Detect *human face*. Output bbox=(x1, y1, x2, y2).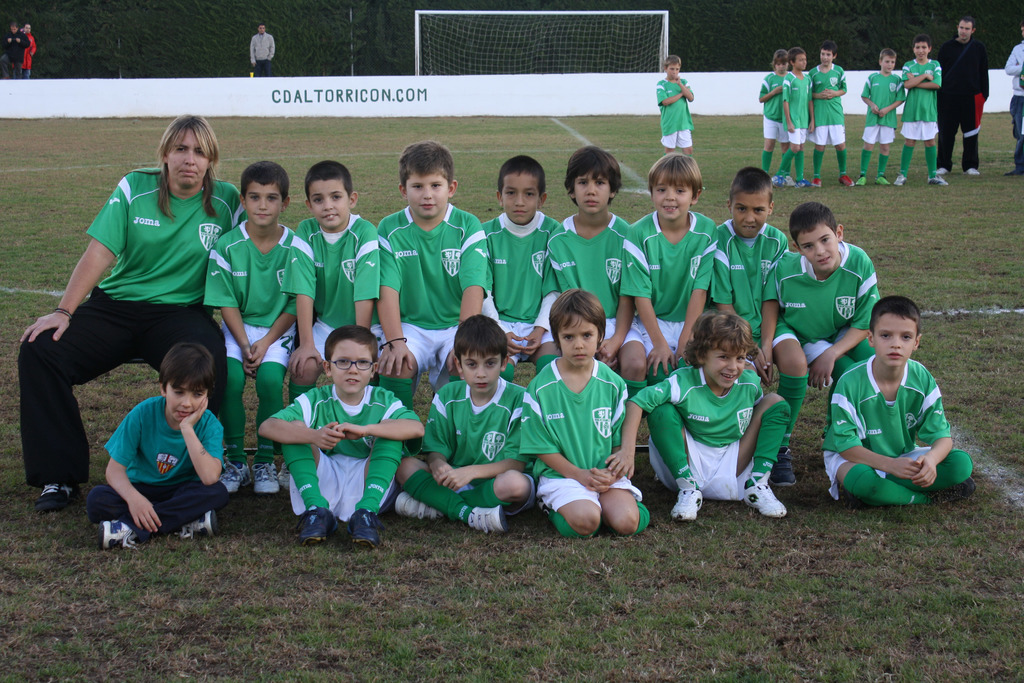
bbox=(246, 179, 284, 231).
